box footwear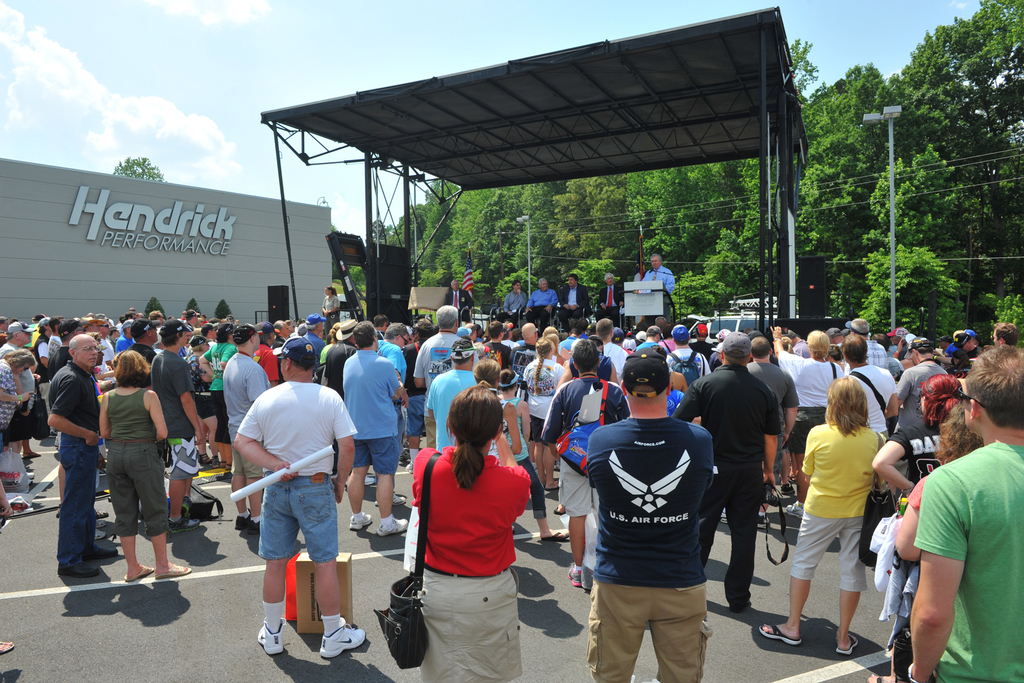
[x1=216, y1=458, x2=223, y2=467]
